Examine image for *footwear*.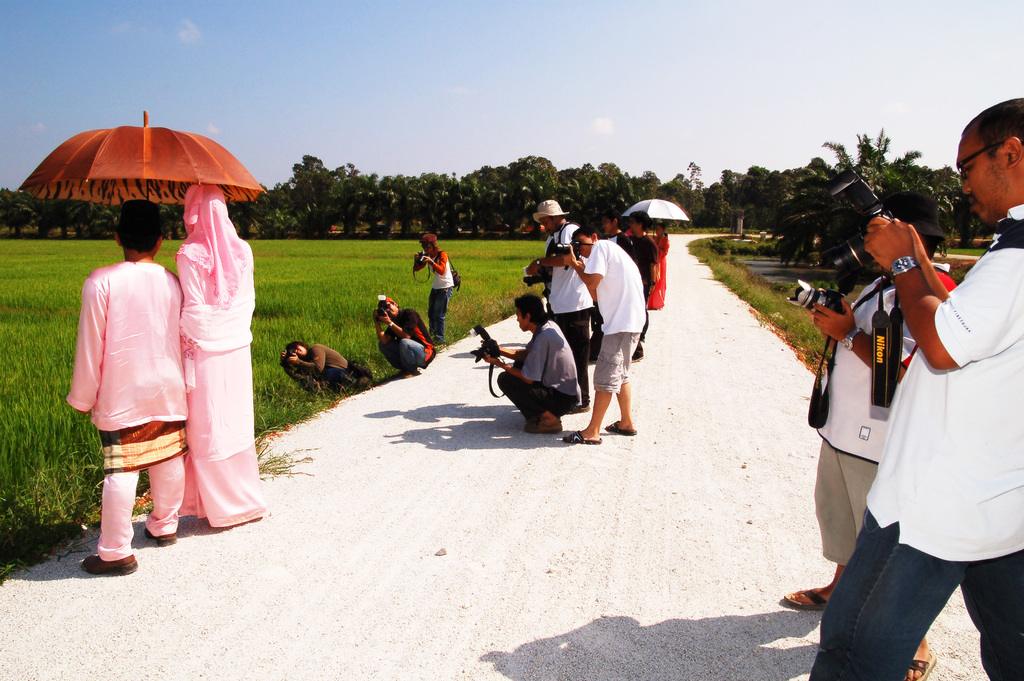
Examination result: x1=138, y1=519, x2=176, y2=545.
